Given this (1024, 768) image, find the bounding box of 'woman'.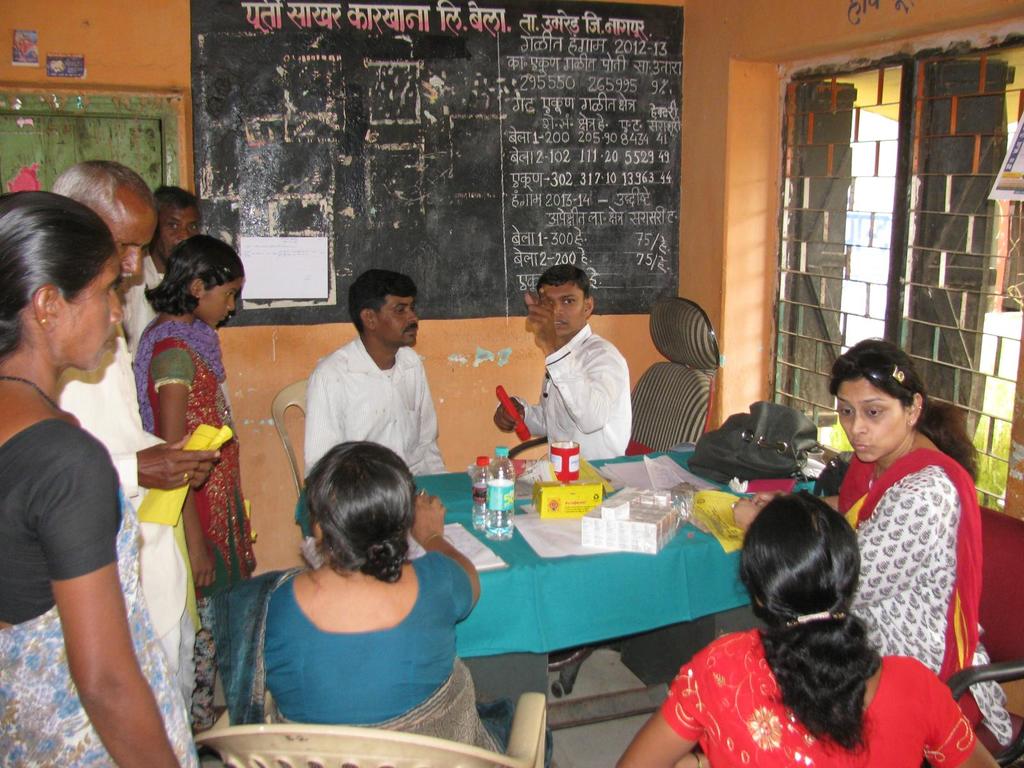
locate(613, 491, 1002, 767).
